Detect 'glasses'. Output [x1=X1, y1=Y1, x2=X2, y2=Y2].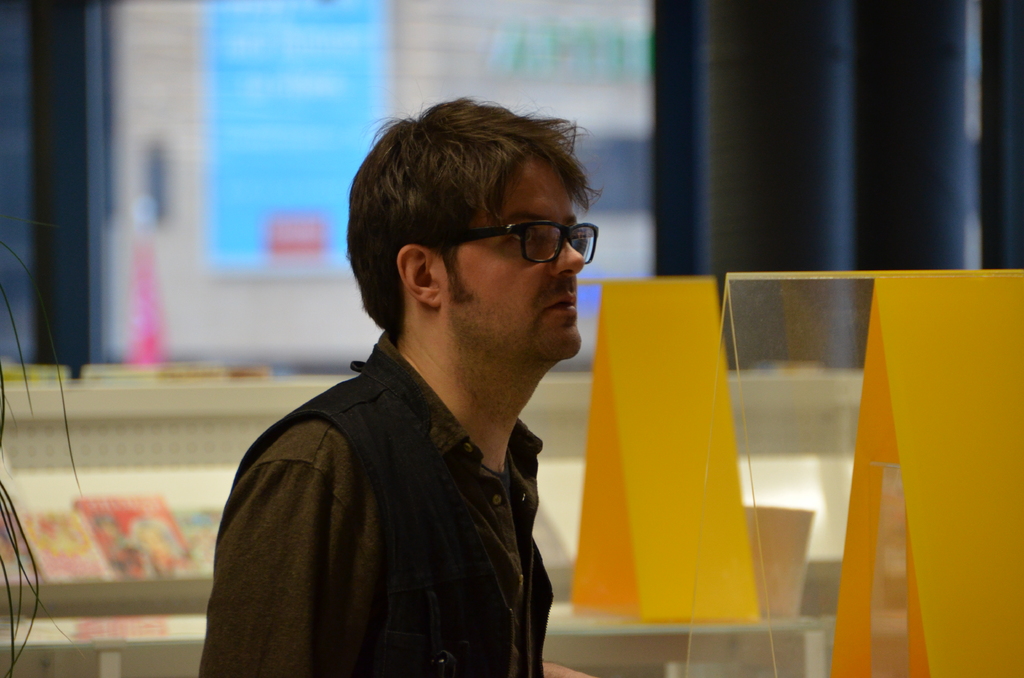
[x1=451, y1=222, x2=601, y2=264].
